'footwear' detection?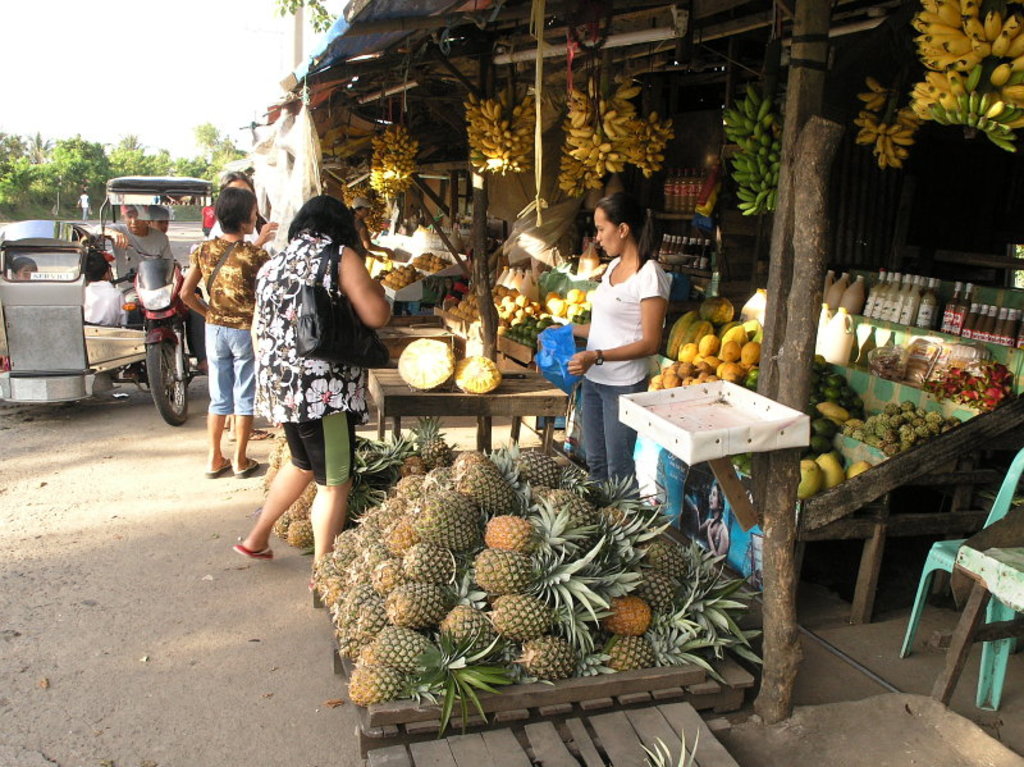
[left=205, top=461, right=232, bottom=481]
